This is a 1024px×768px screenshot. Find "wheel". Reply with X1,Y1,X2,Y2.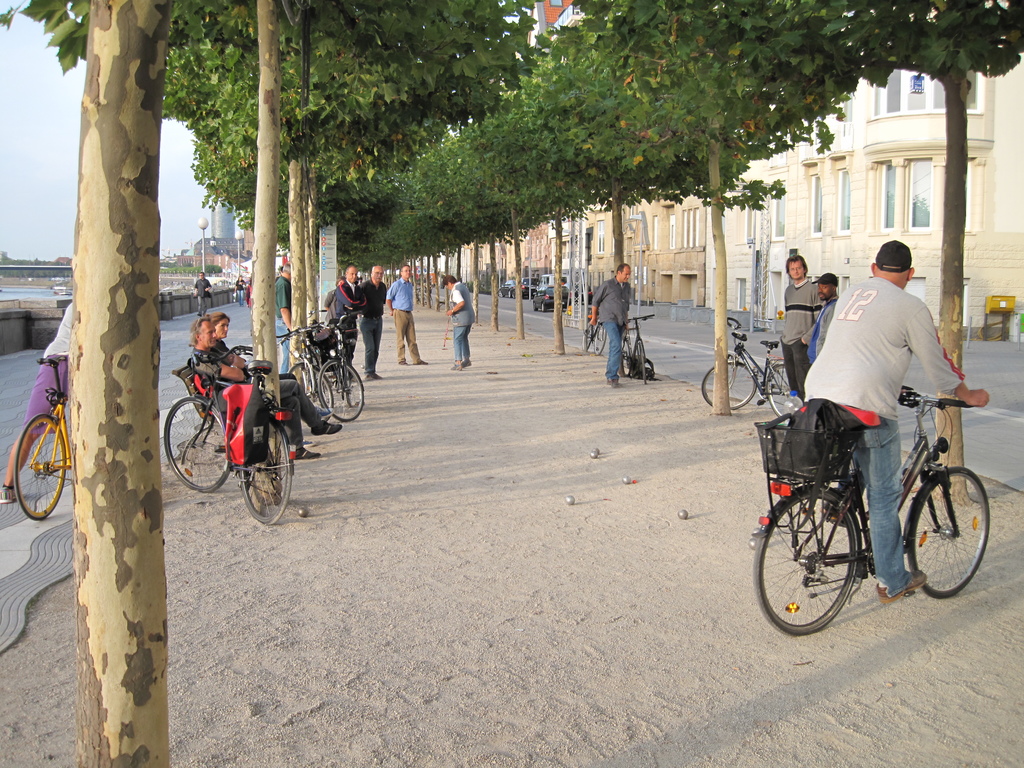
592,323,608,356.
